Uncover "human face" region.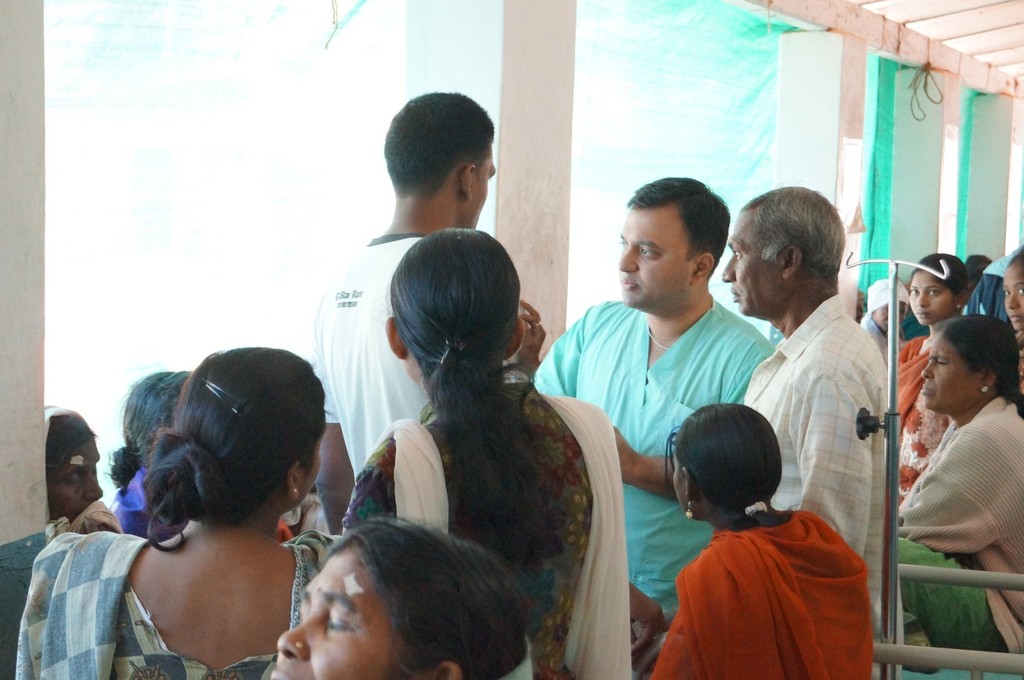
Uncovered: 269,544,398,679.
